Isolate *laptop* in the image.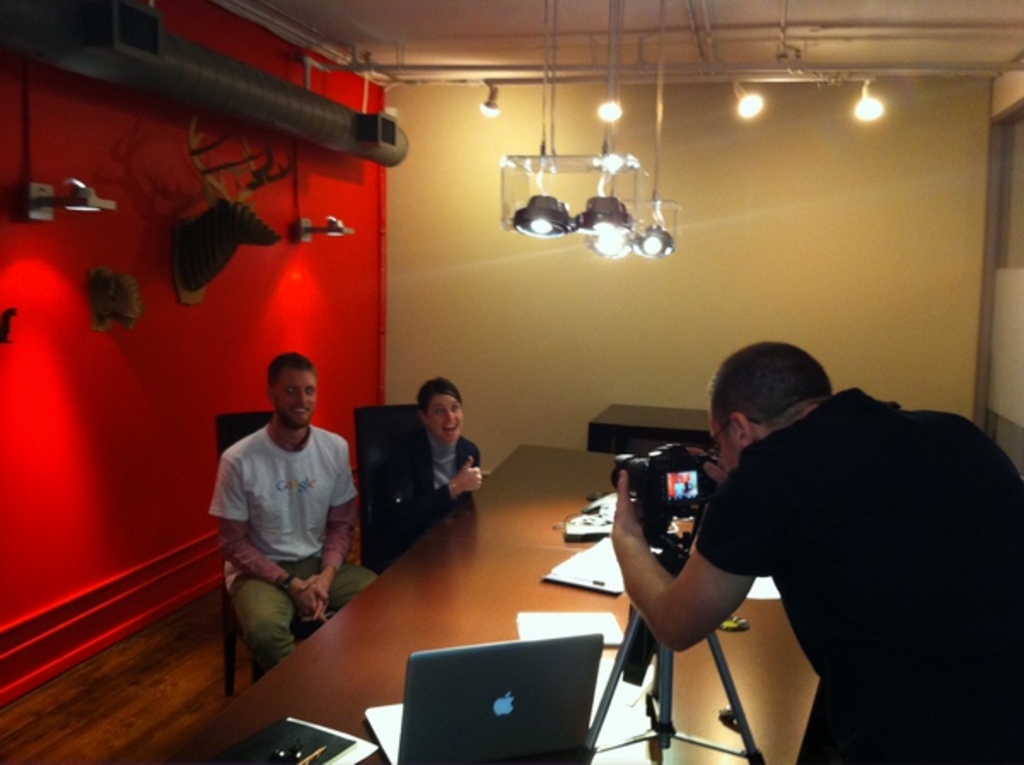
Isolated region: {"left": 364, "top": 632, "right": 606, "bottom": 763}.
